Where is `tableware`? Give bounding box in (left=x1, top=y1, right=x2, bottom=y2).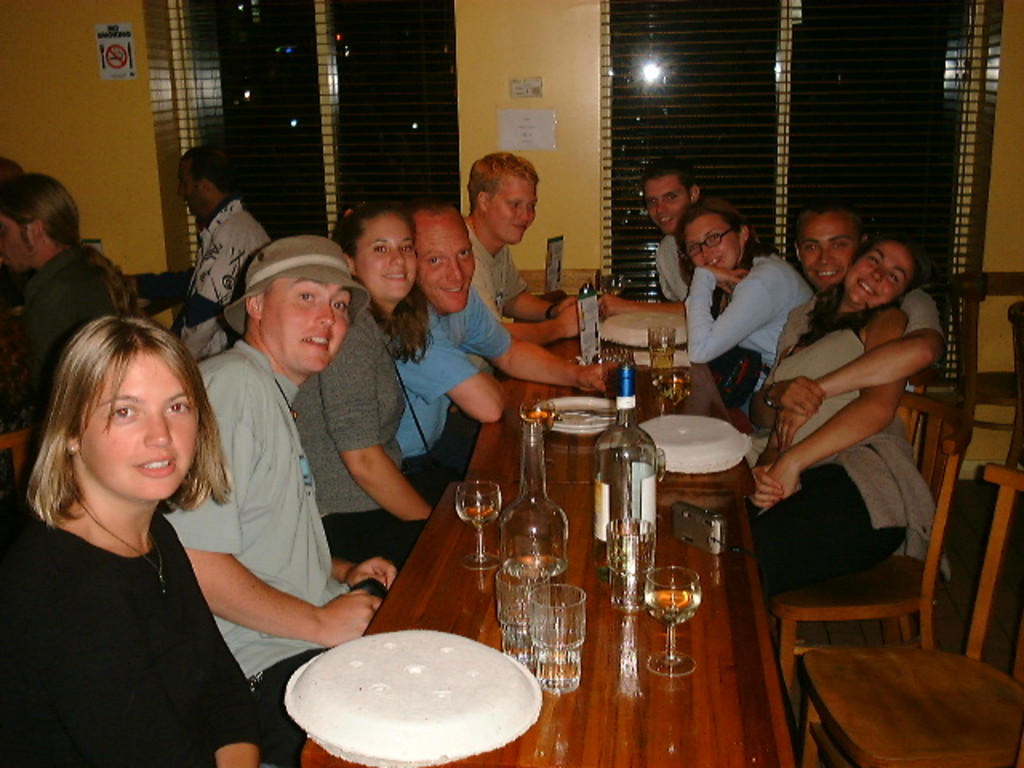
(left=605, top=517, right=653, bottom=611).
